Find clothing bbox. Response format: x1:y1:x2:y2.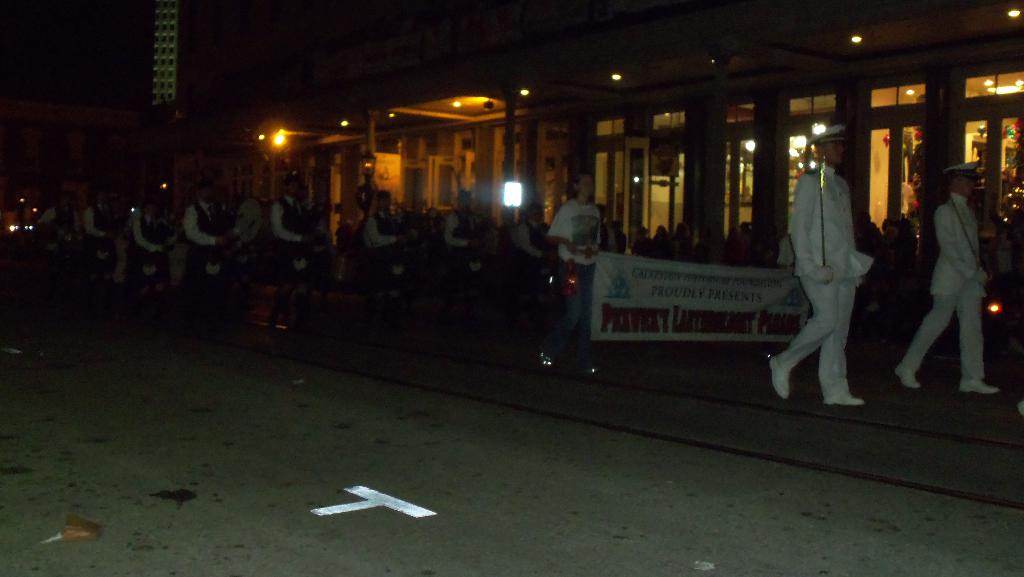
788:134:879:387.
